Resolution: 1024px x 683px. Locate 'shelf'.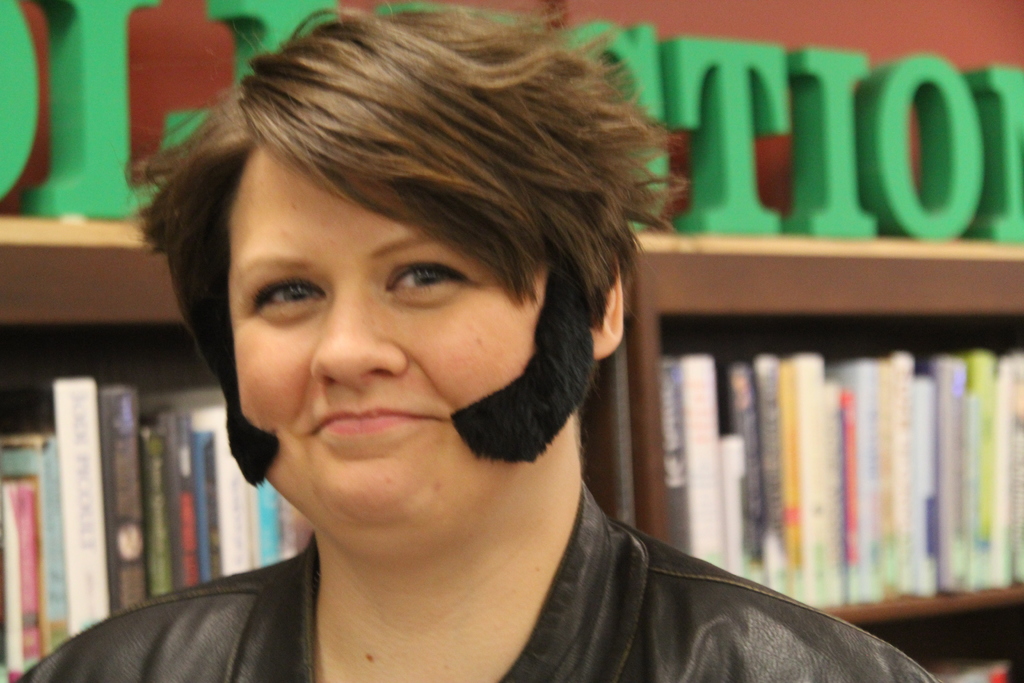
<region>0, 295, 1023, 682</region>.
